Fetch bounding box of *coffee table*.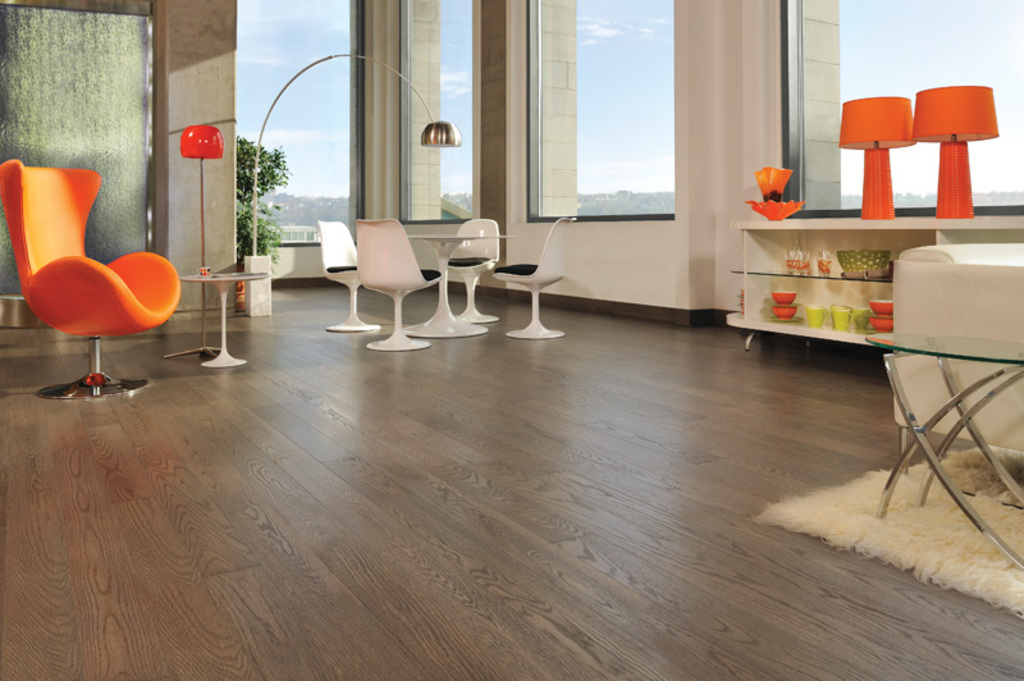
Bbox: box(407, 234, 512, 340).
